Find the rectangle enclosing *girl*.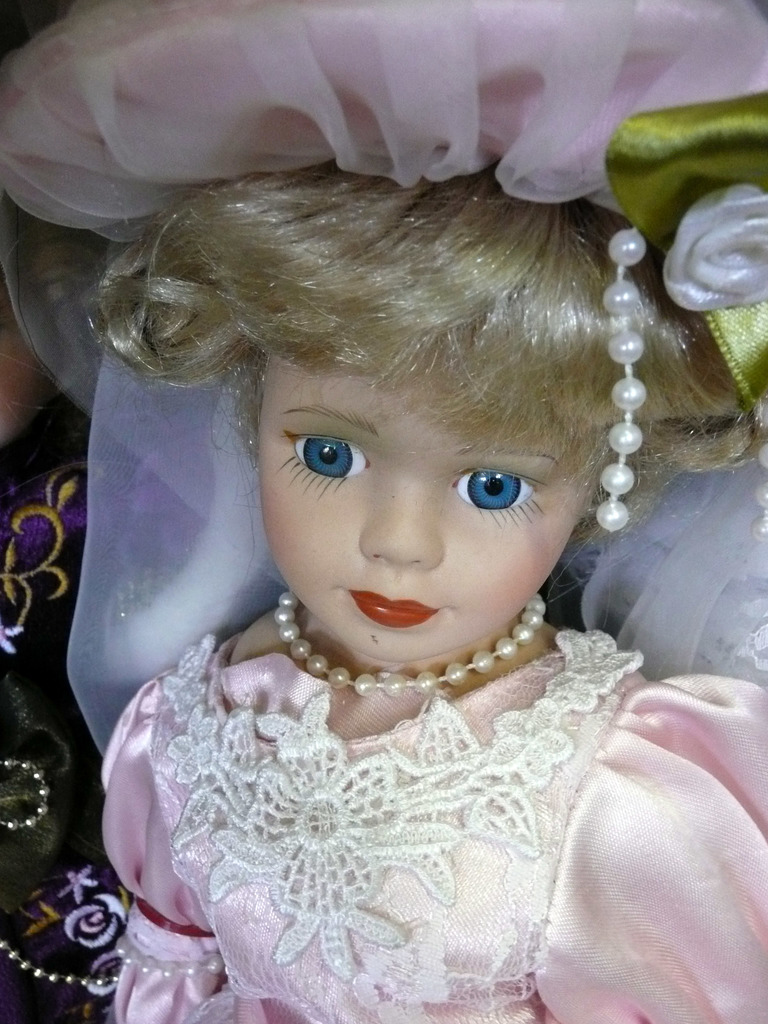
bbox=(0, 0, 767, 1023).
